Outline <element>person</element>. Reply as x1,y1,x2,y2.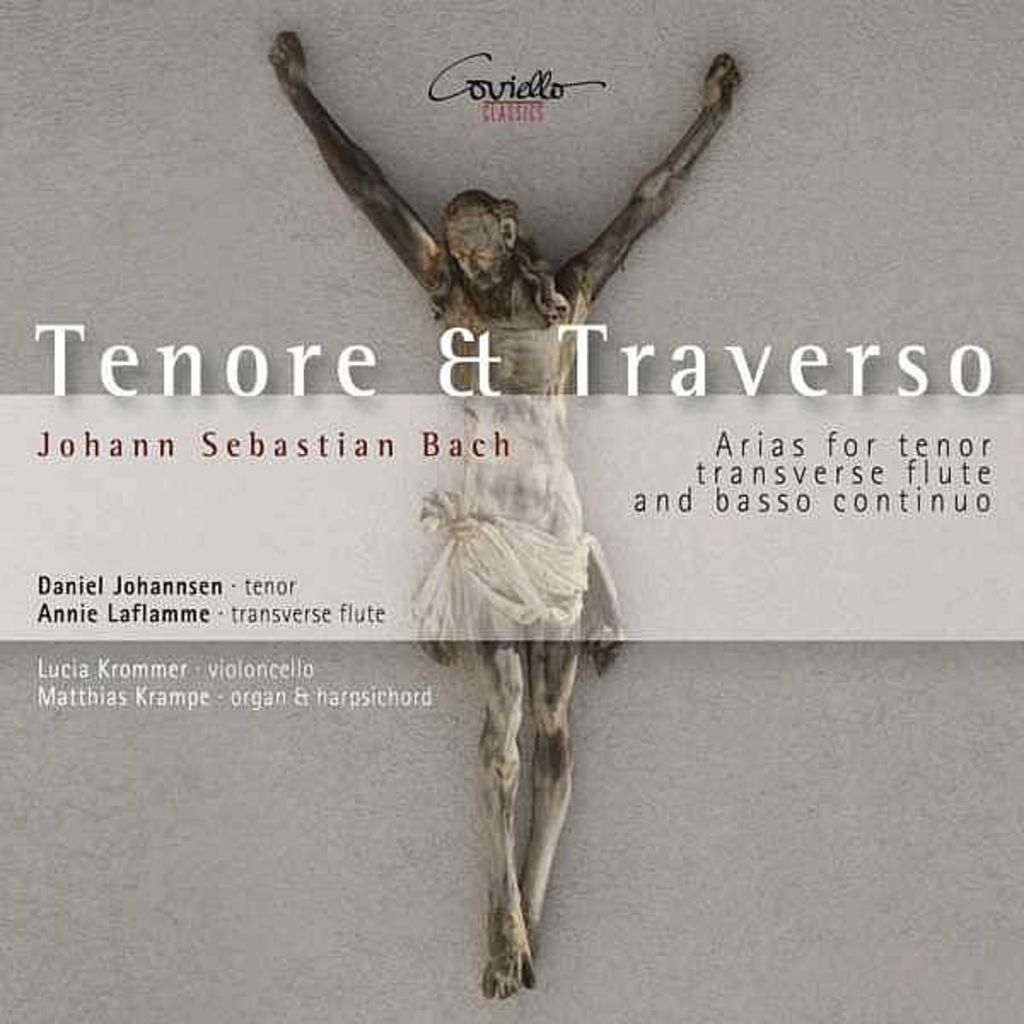
268,31,742,998.
